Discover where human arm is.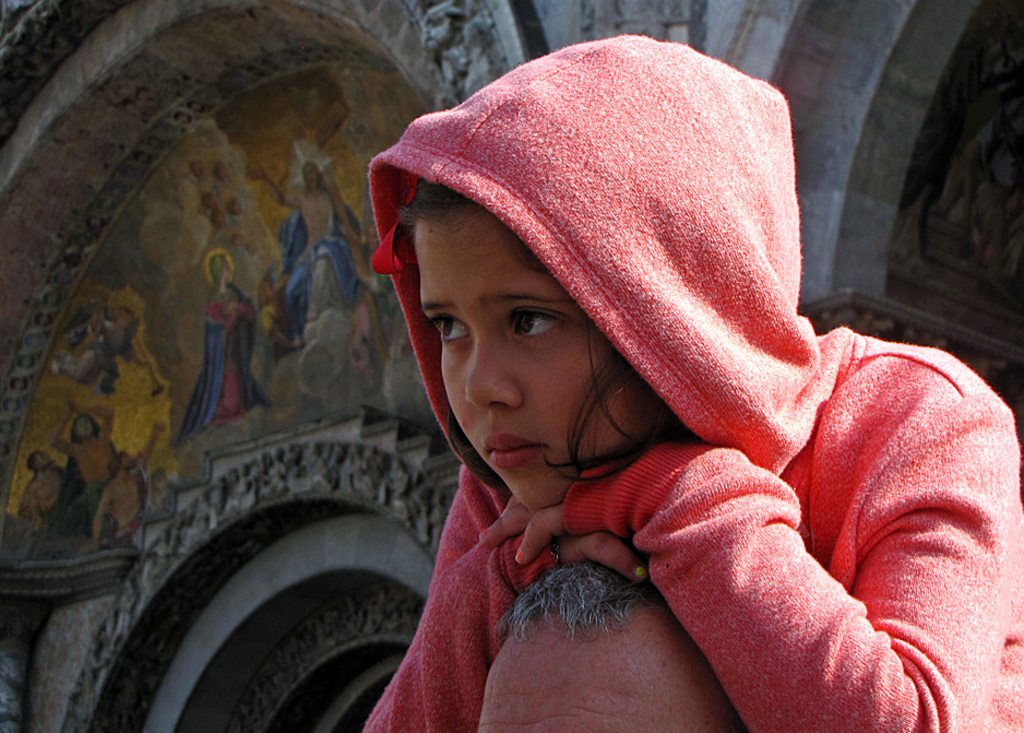
Discovered at left=354, top=522, right=646, bottom=732.
